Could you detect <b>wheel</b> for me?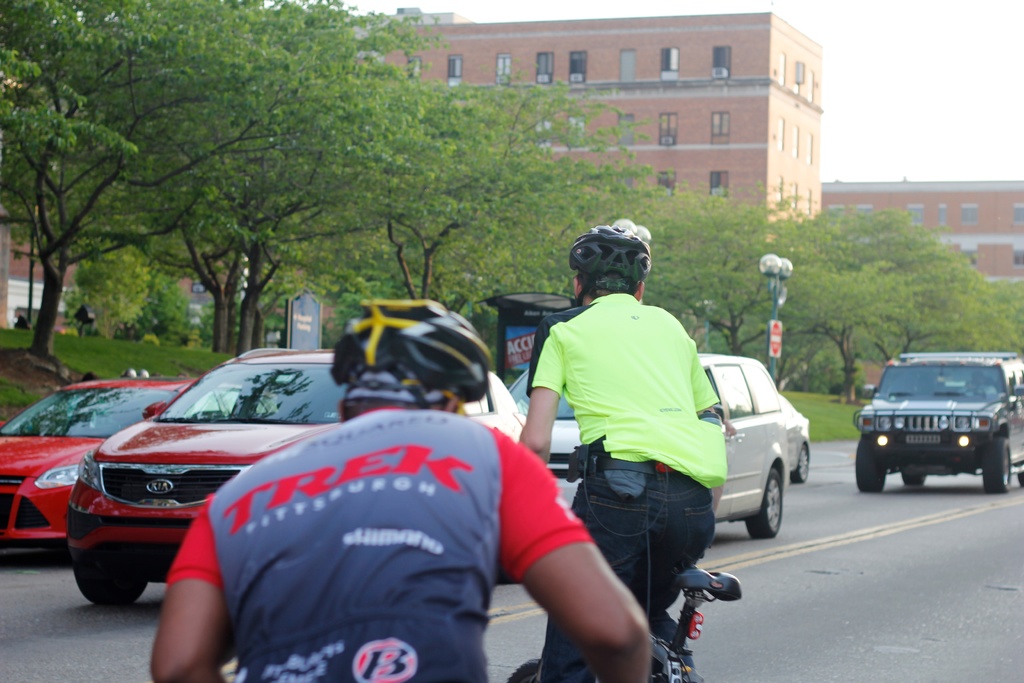
Detection result: (746,475,786,531).
